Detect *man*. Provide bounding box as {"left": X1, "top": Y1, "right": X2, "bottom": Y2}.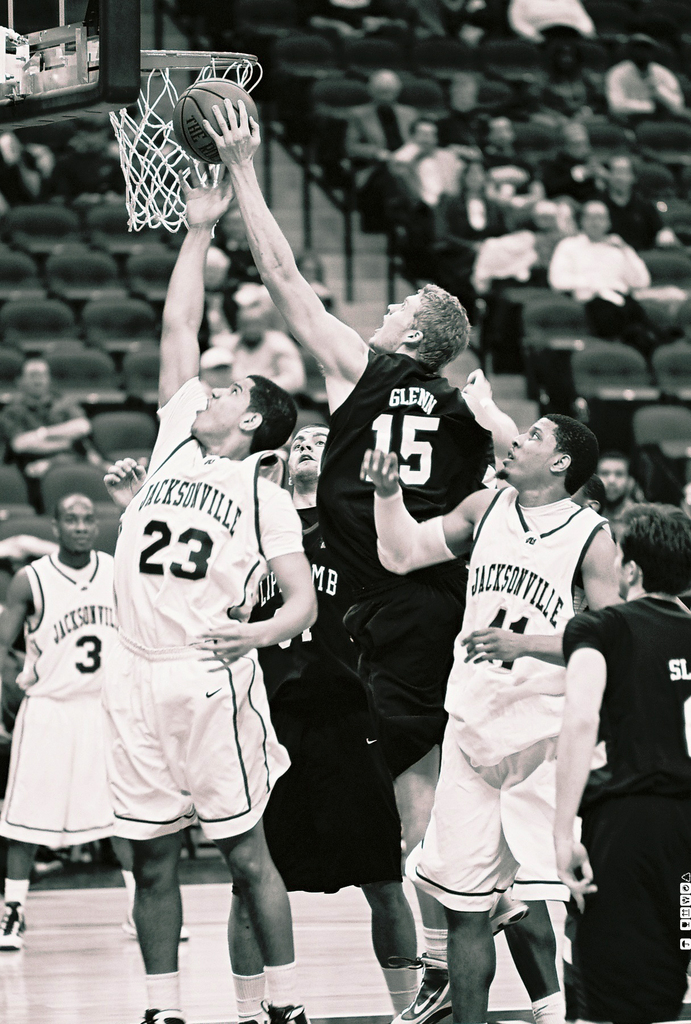
{"left": 102, "top": 160, "right": 315, "bottom": 1023}.
